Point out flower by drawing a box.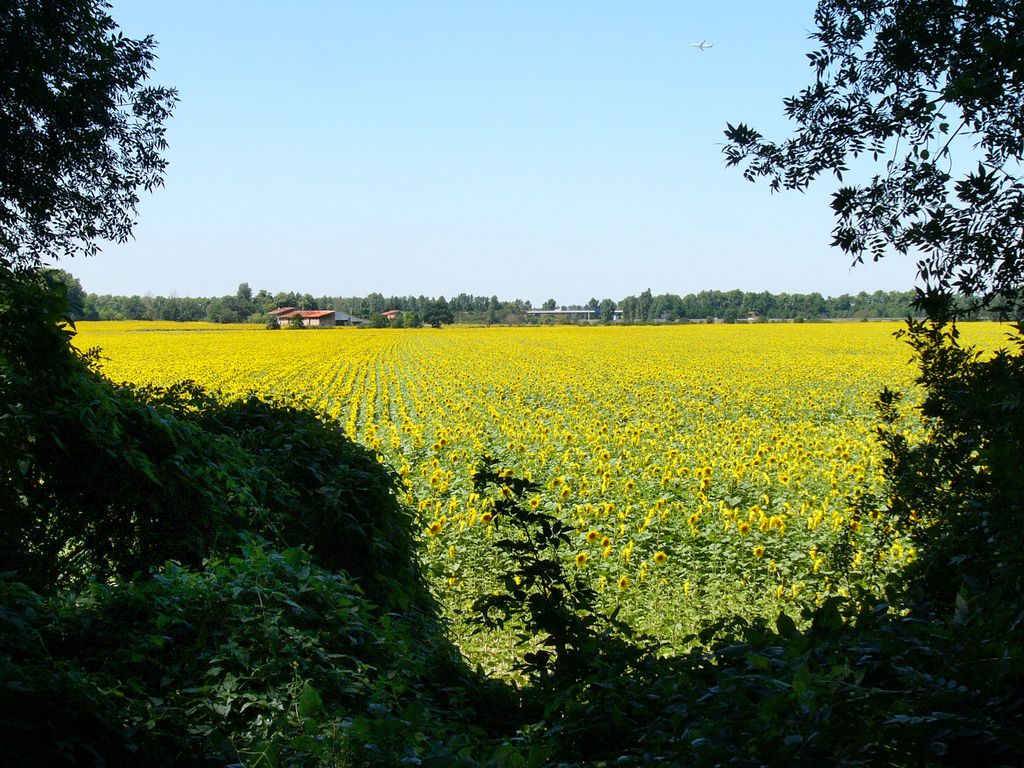
x1=616 y1=577 x2=629 y2=593.
